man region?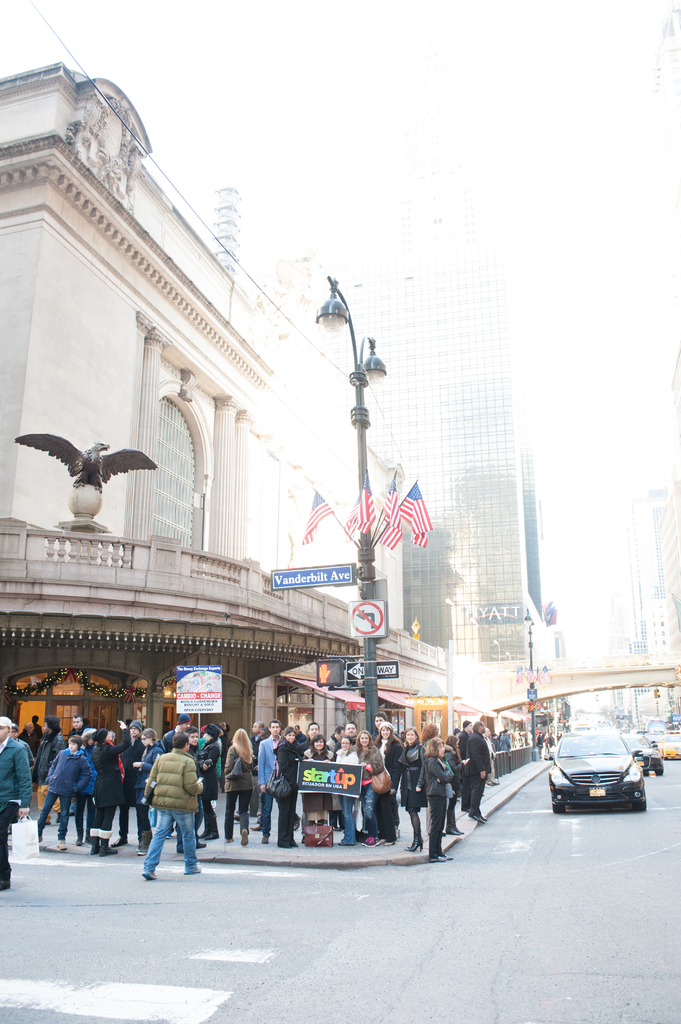
box=[113, 721, 149, 847]
